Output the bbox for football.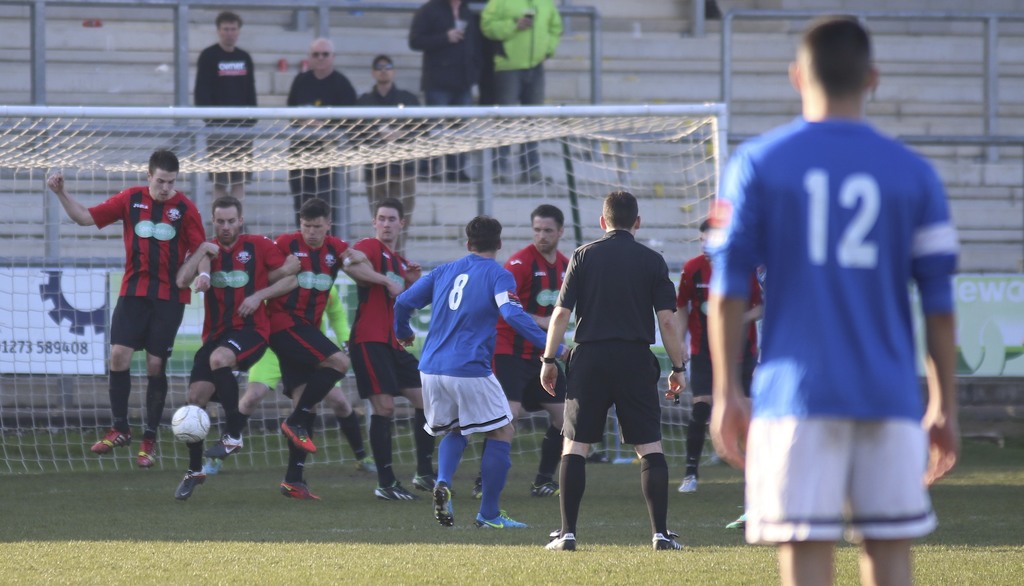
crop(172, 403, 209, 445).
